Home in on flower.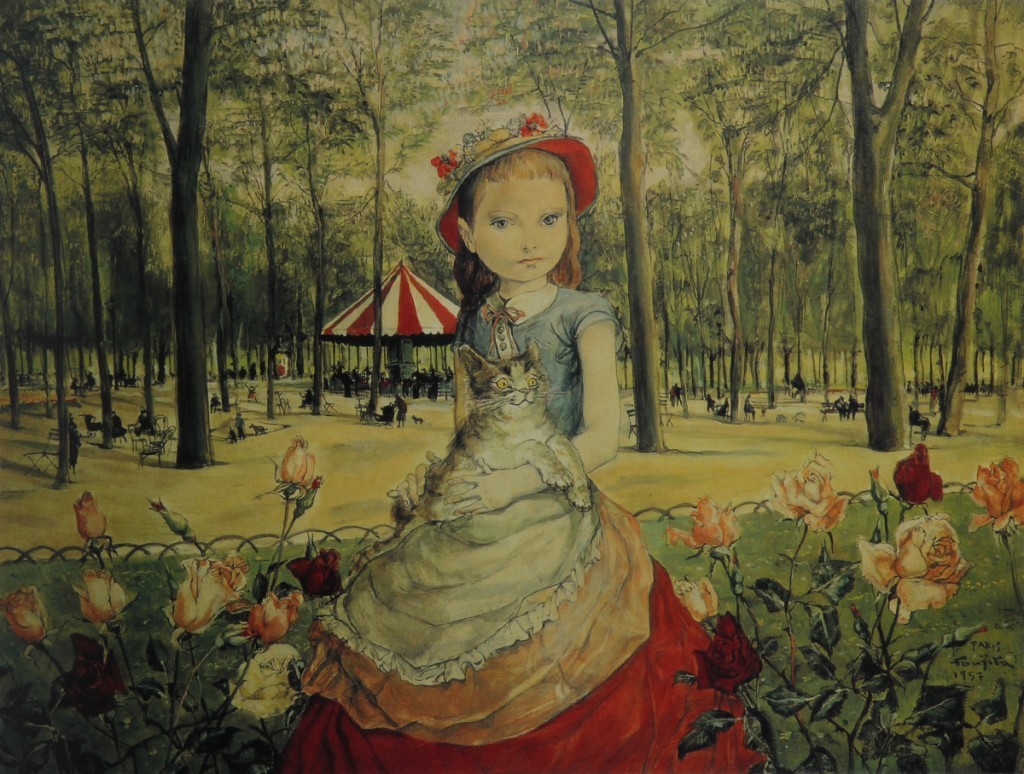
Homed in at select_region(666, 493, 742, 544).
